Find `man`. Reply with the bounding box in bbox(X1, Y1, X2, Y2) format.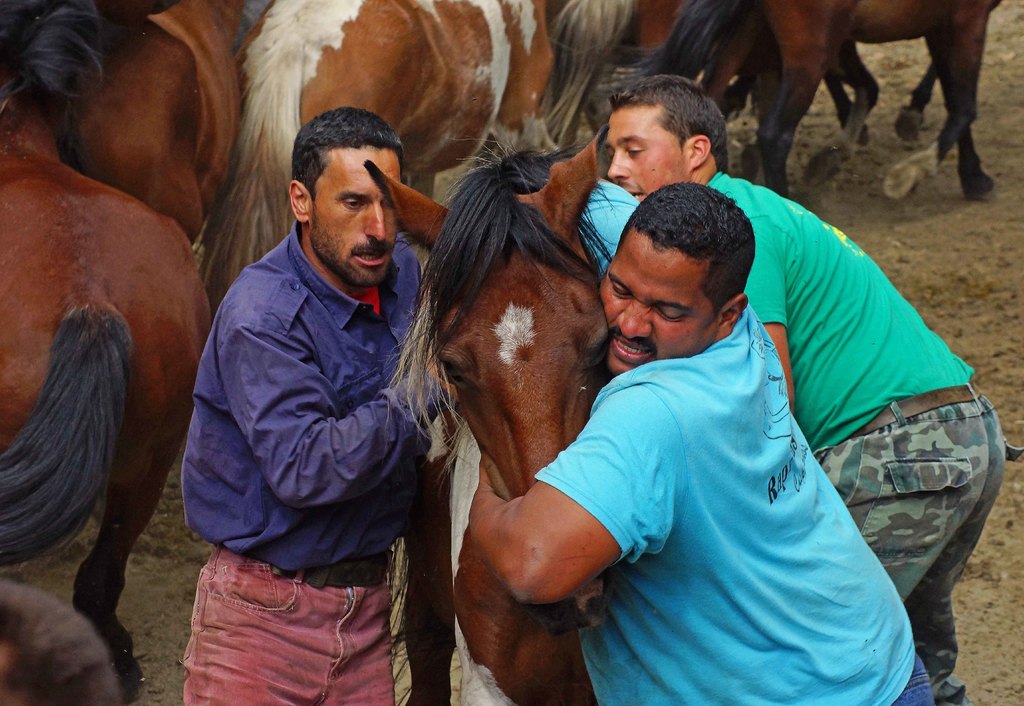
bbox(465, 177, 943, 705).
